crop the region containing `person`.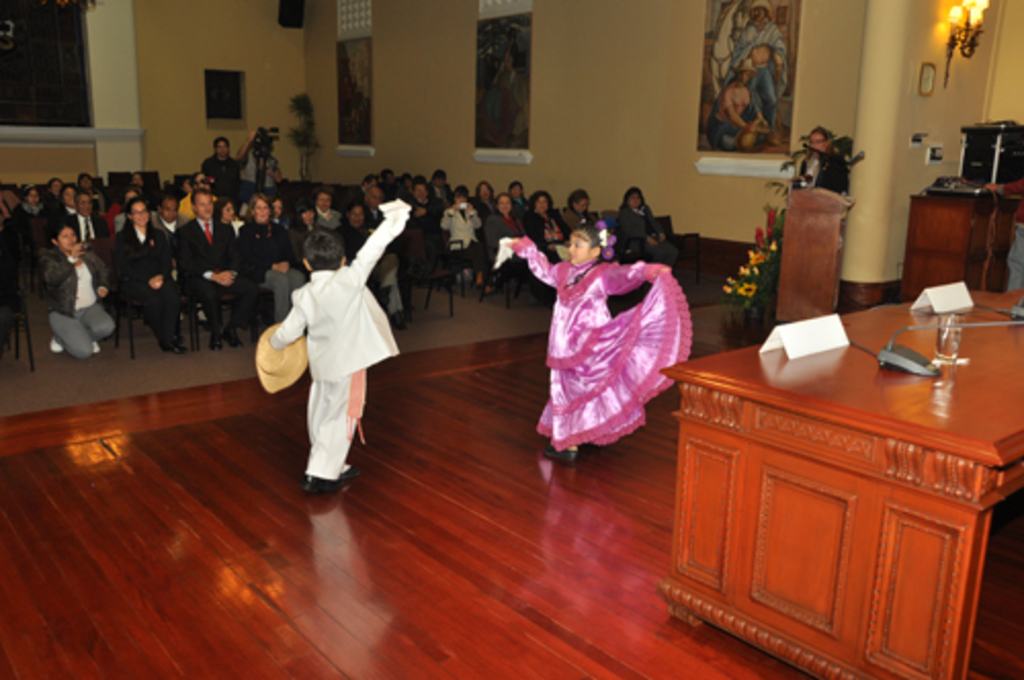
Crop region: region(377, 164, 391, 193).
